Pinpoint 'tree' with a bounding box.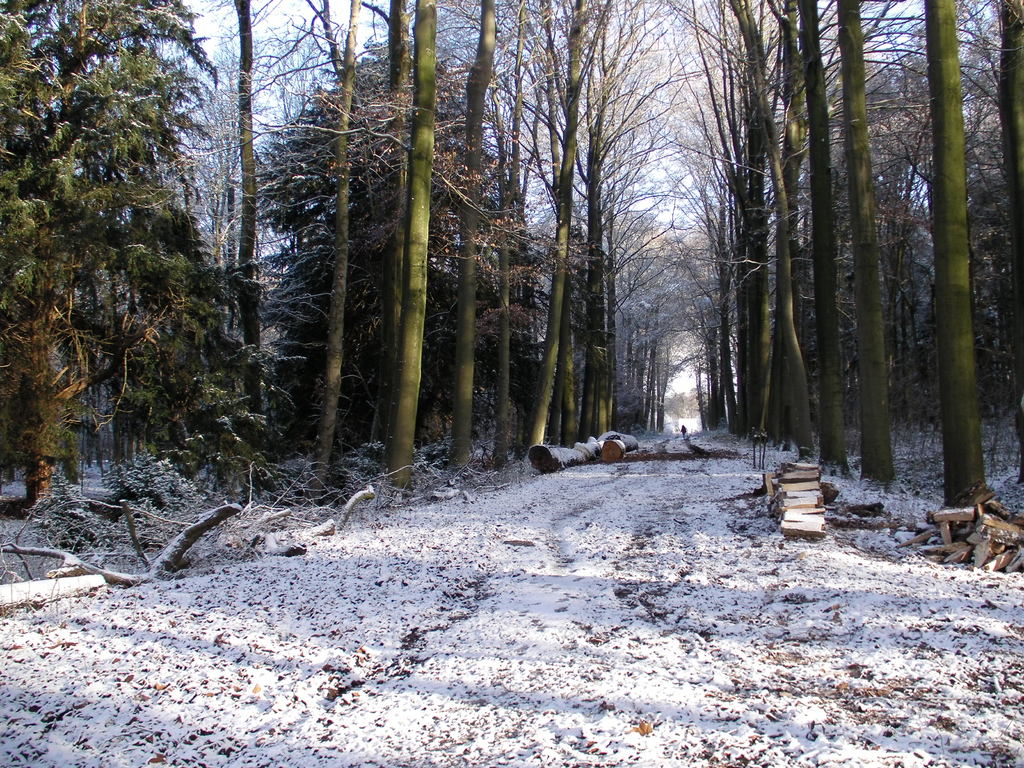
locate(22, 42, 292, 536).
